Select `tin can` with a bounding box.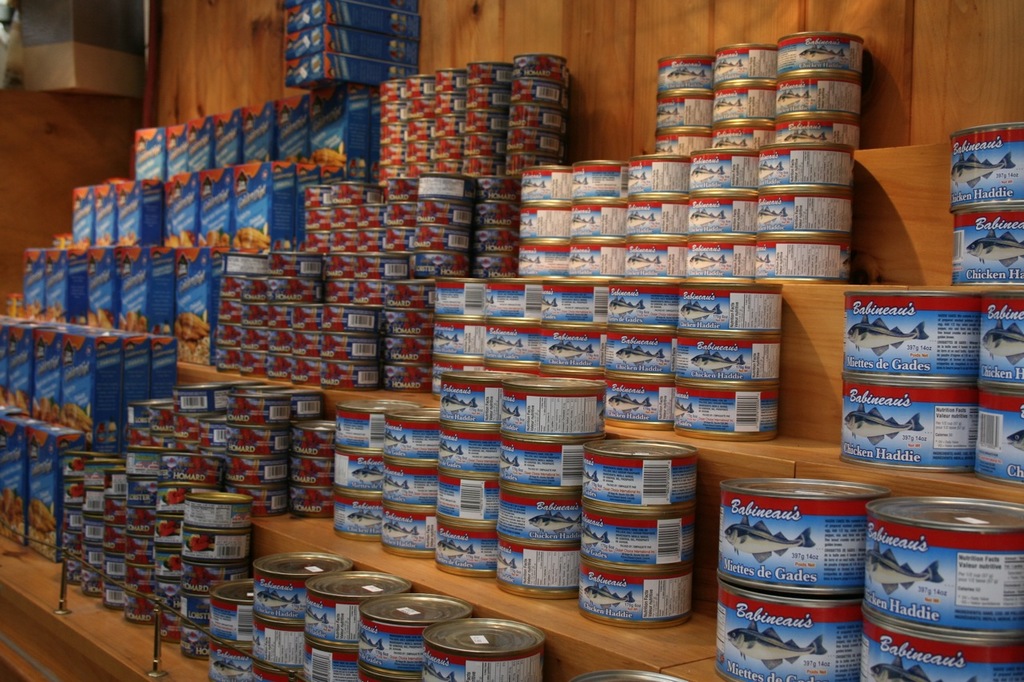
locate(756, 190, 858, 235).
